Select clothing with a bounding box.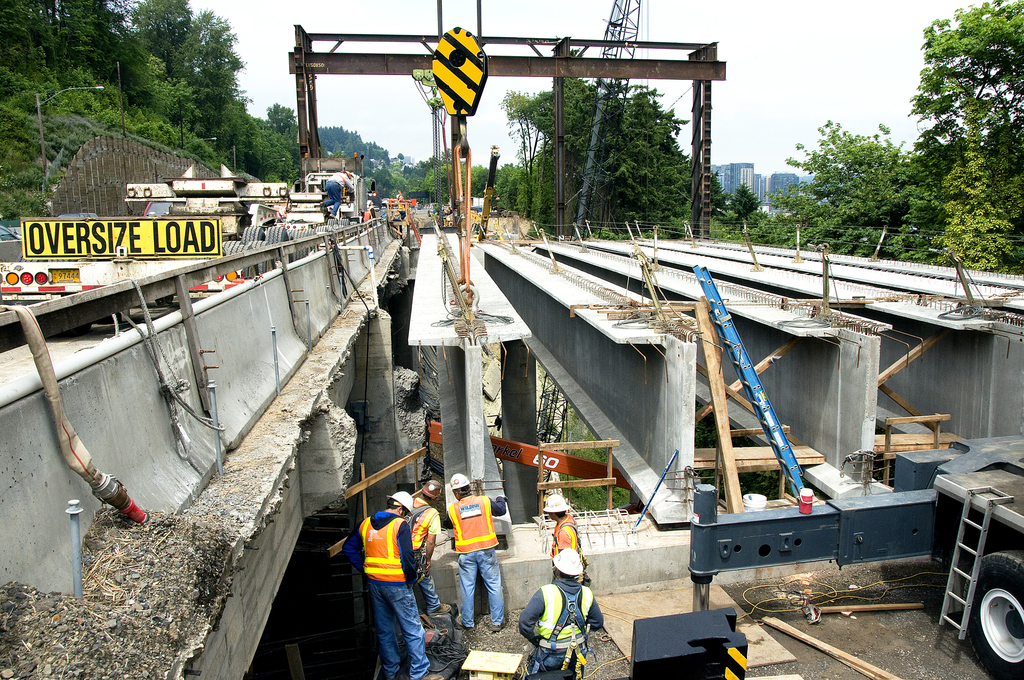
box=[444, 494, 504, 627].
